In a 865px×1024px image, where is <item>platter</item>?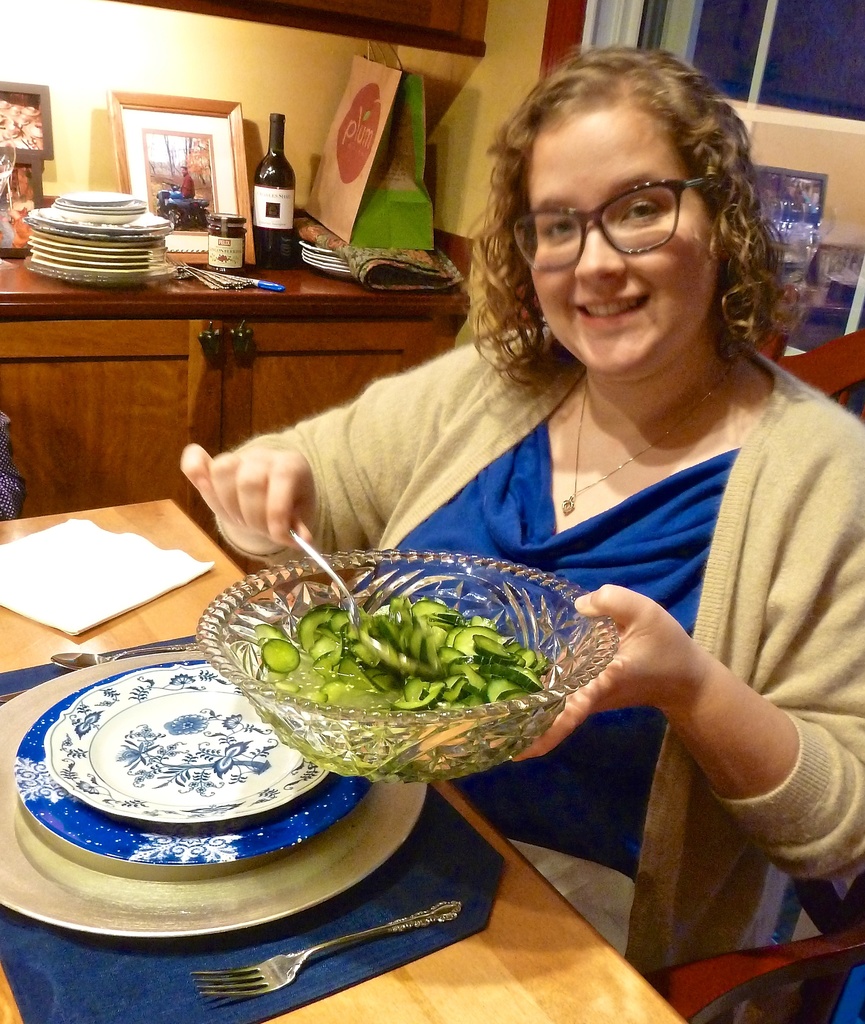
bbox=(15, 660, 366, 860).
